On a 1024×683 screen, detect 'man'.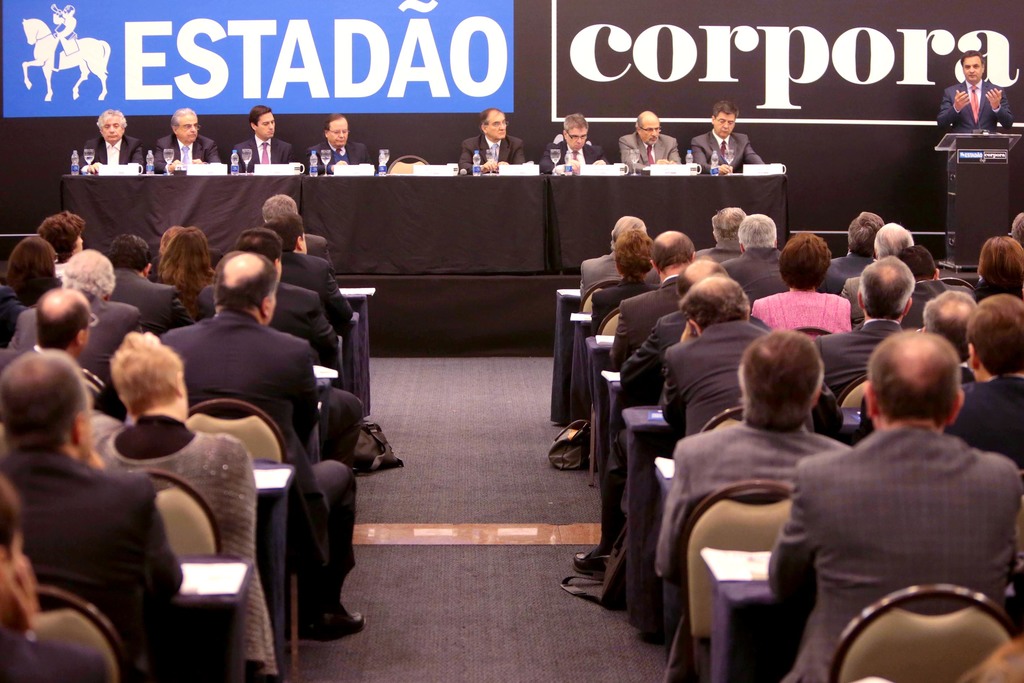
9 288 102 368.
